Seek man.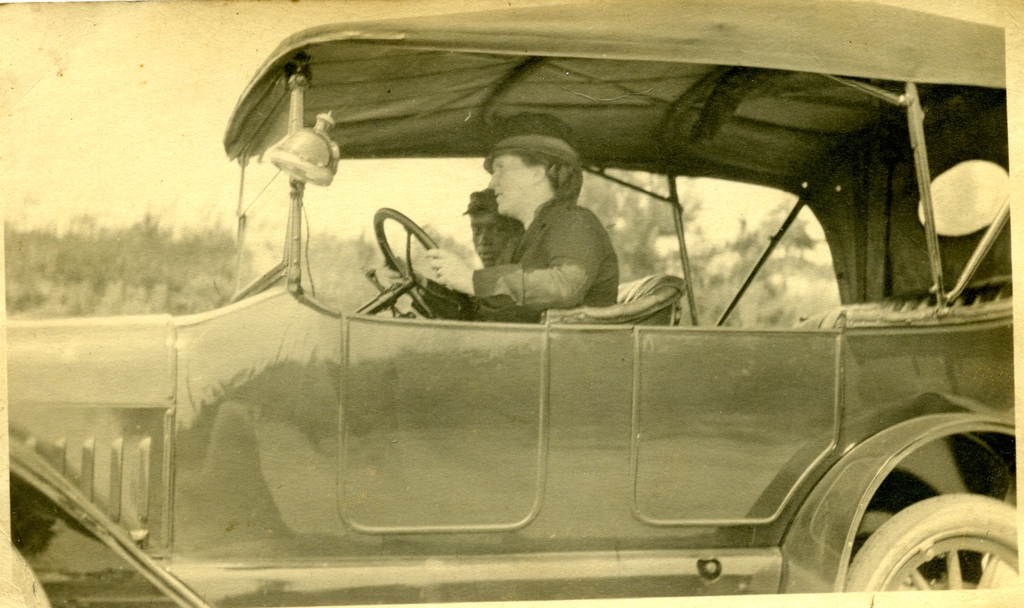
rect(461, 189, 517, 275).
